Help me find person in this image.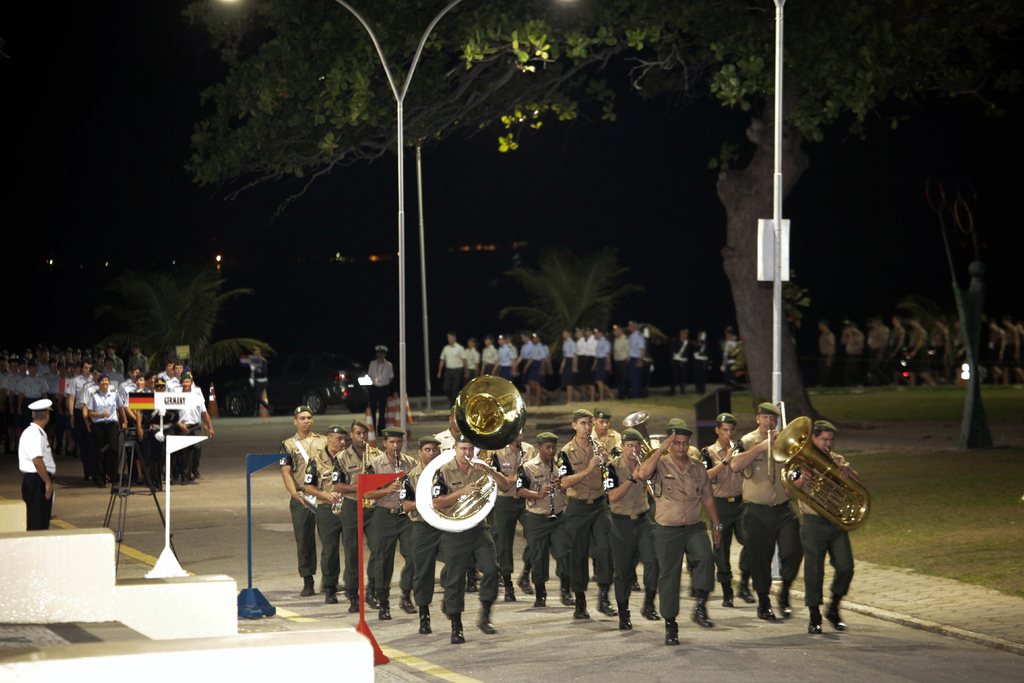
Found it: 17,396,58,534.
